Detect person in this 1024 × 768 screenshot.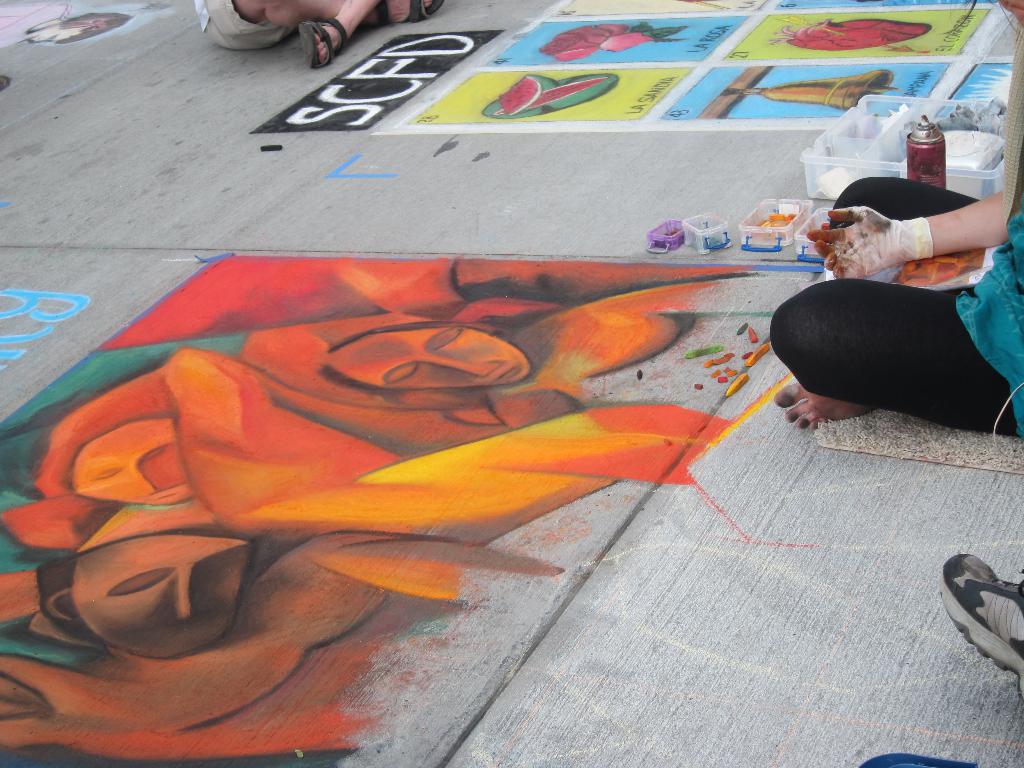
Detection: left=238, top=273, right=810, bottom=399.
